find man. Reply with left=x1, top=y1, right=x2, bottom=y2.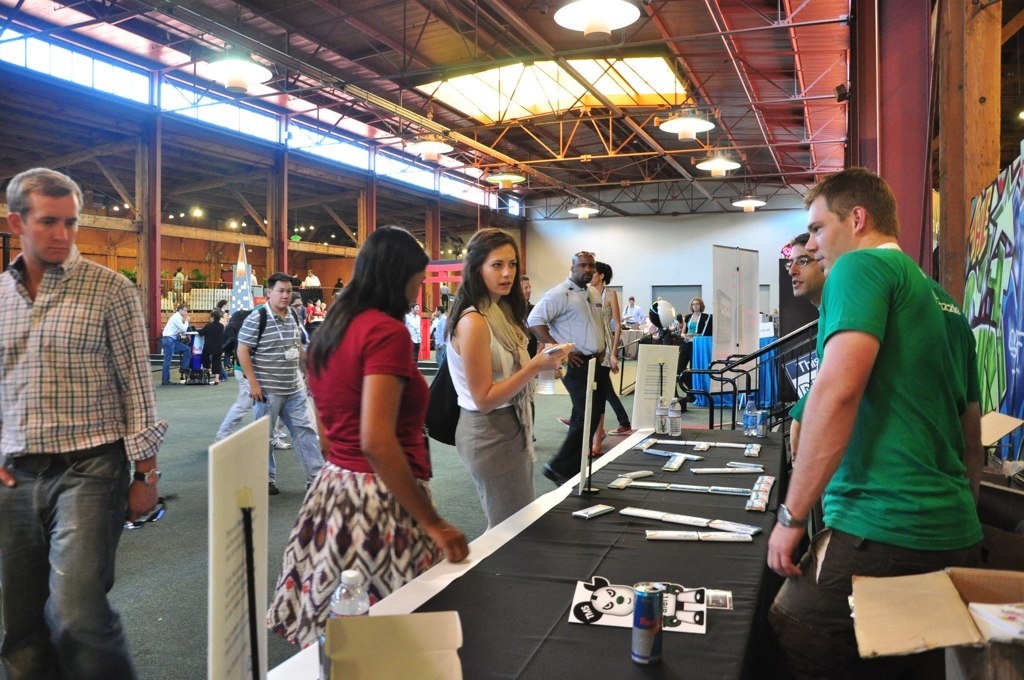
left=785, top=230, right=828, bottom=527.
